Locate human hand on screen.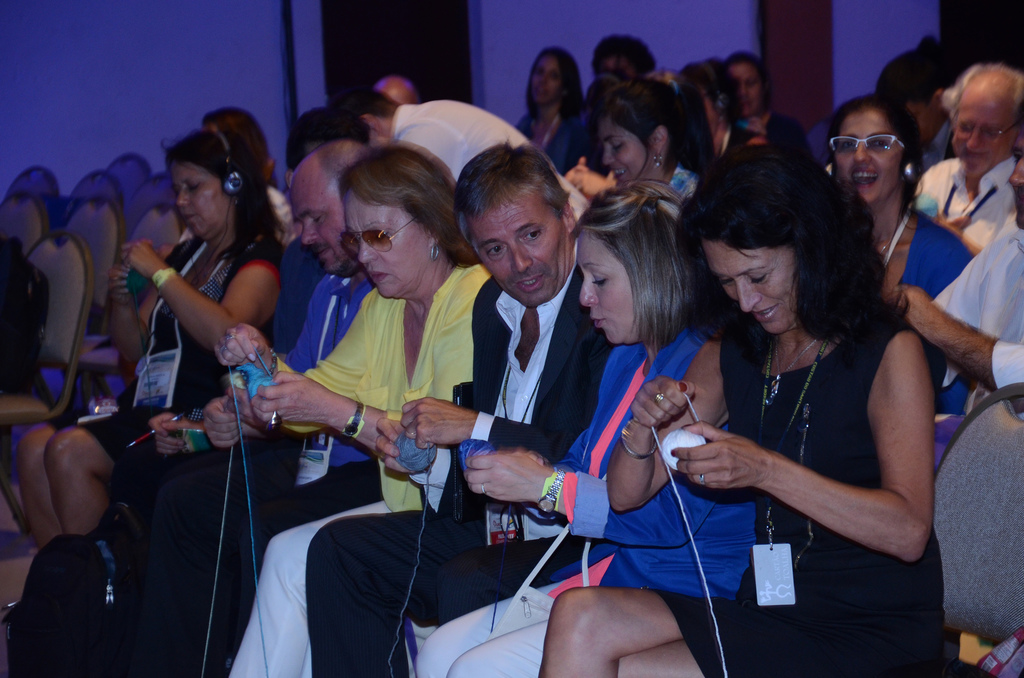
On screen at 203:395:248:451.
